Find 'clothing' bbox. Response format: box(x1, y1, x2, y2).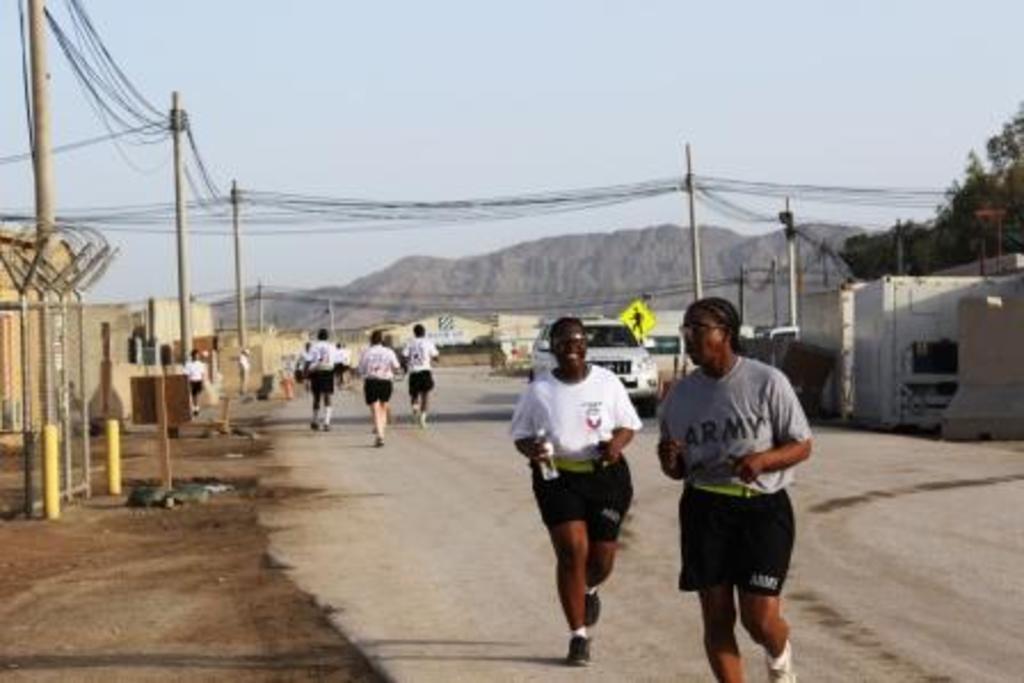
box(181, 359, 206, 397).
